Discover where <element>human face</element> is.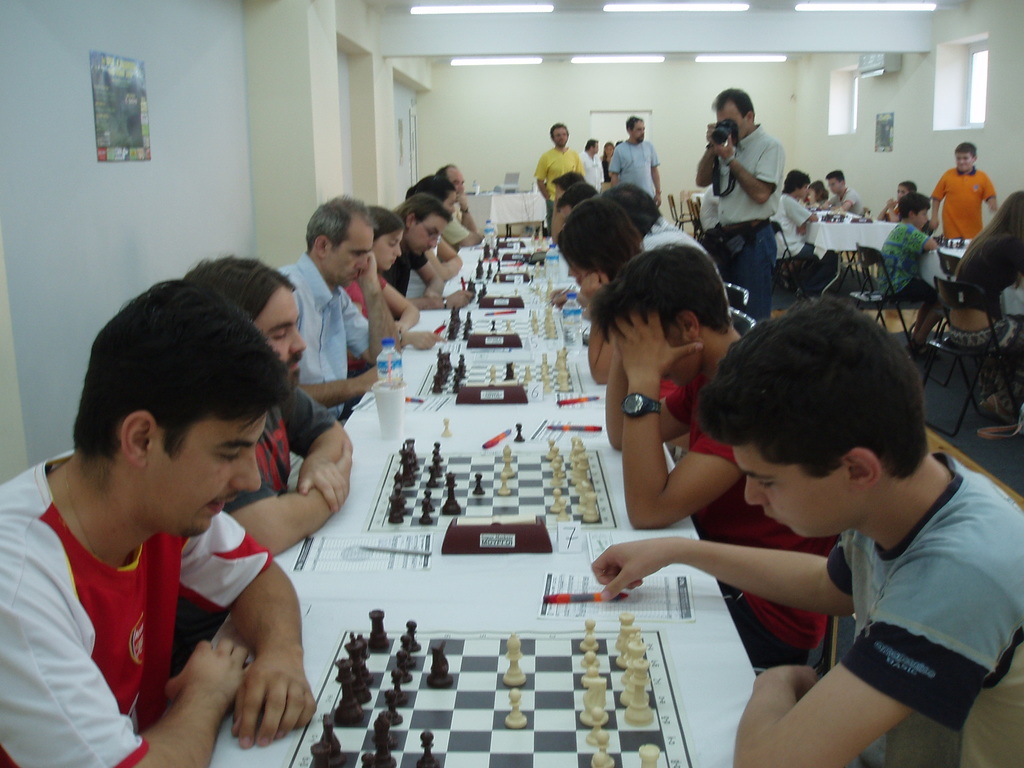
Discovered at (x1=592, y1=140, x2=600, y2=158).
